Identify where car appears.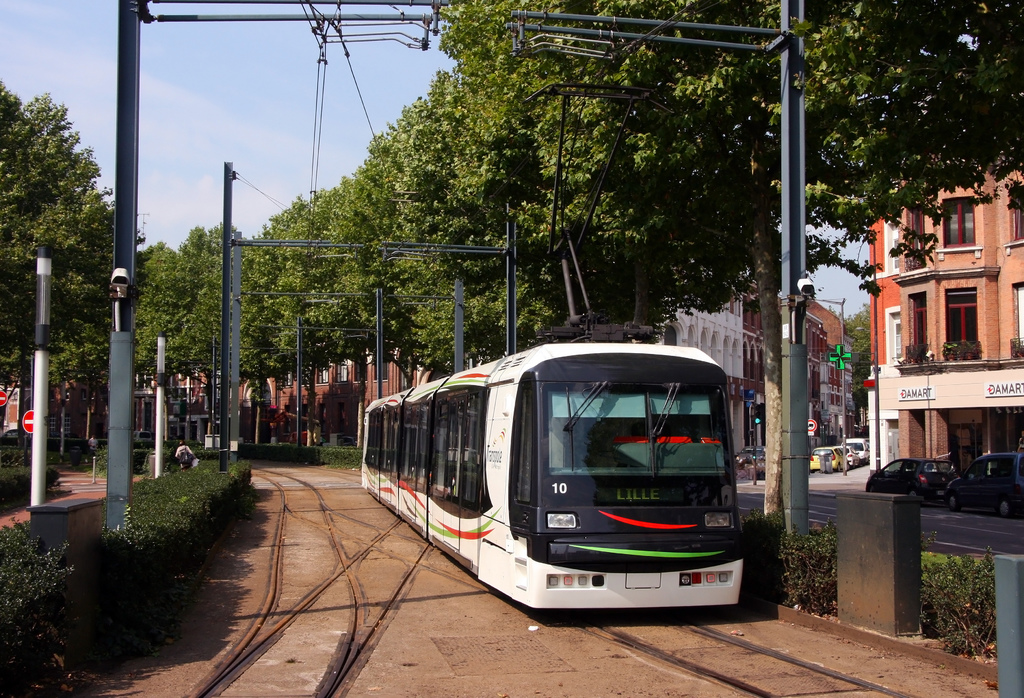
Appears at bbox(868, 457, 956, 505).
